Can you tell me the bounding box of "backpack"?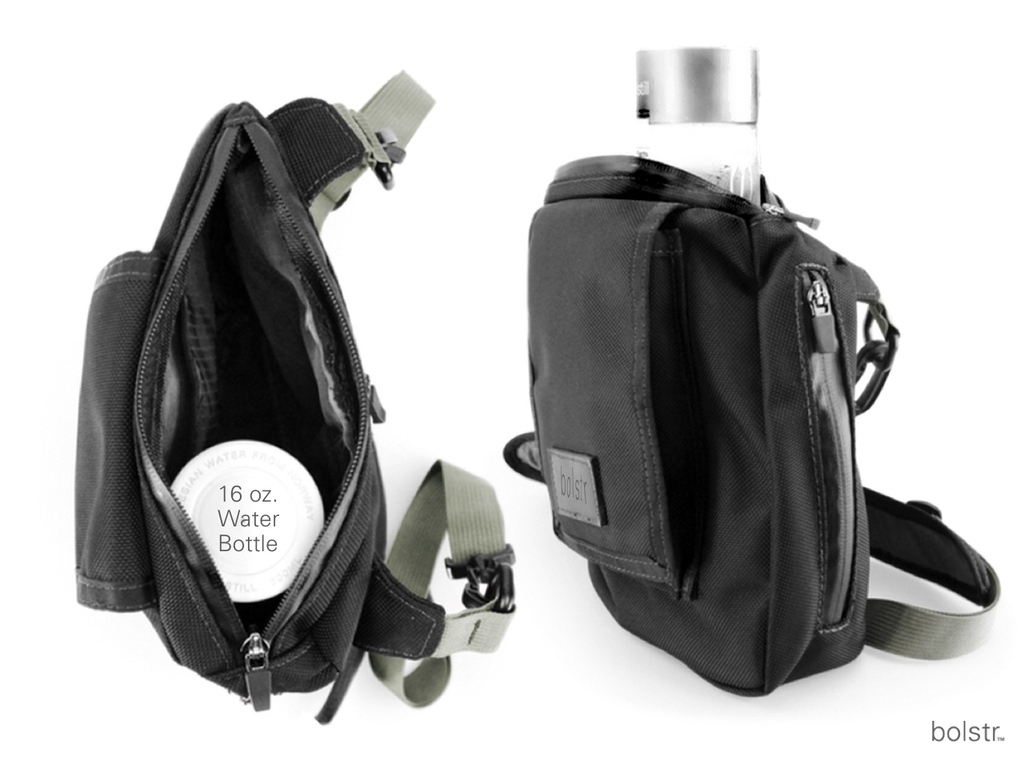
x1=69, y1=100, x2=491, y2=664.
